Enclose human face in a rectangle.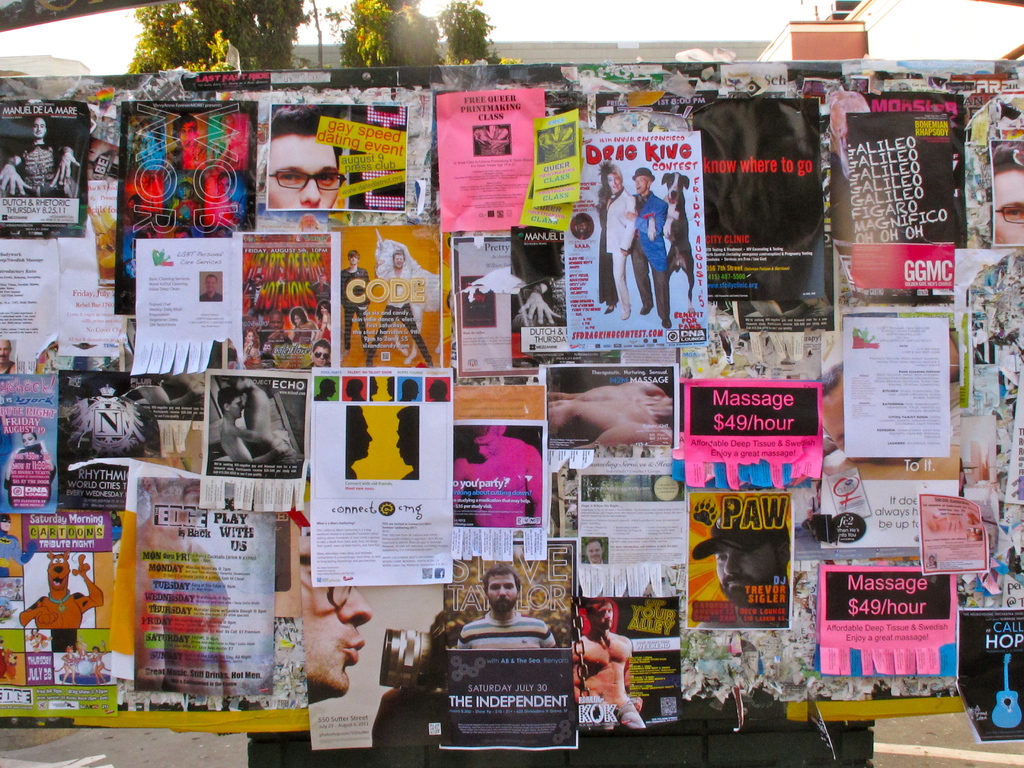
(x1=206, y1=277, x2=216, y2=292).
